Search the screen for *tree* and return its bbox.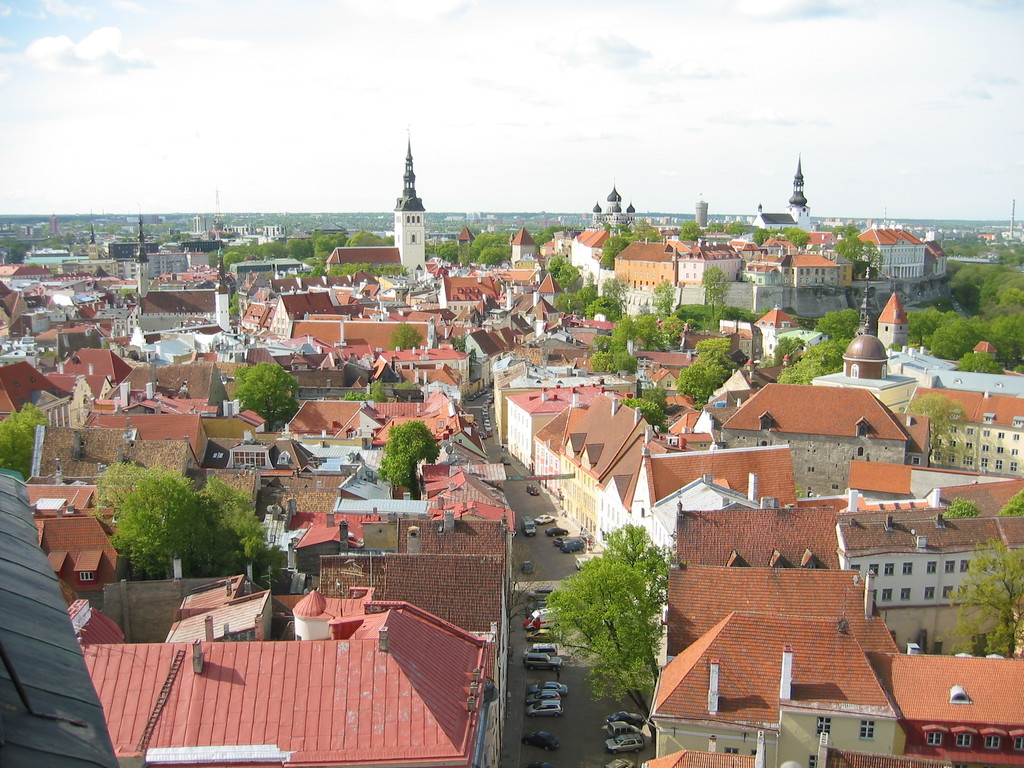
Found: detection(617, 304, 664, 351).
